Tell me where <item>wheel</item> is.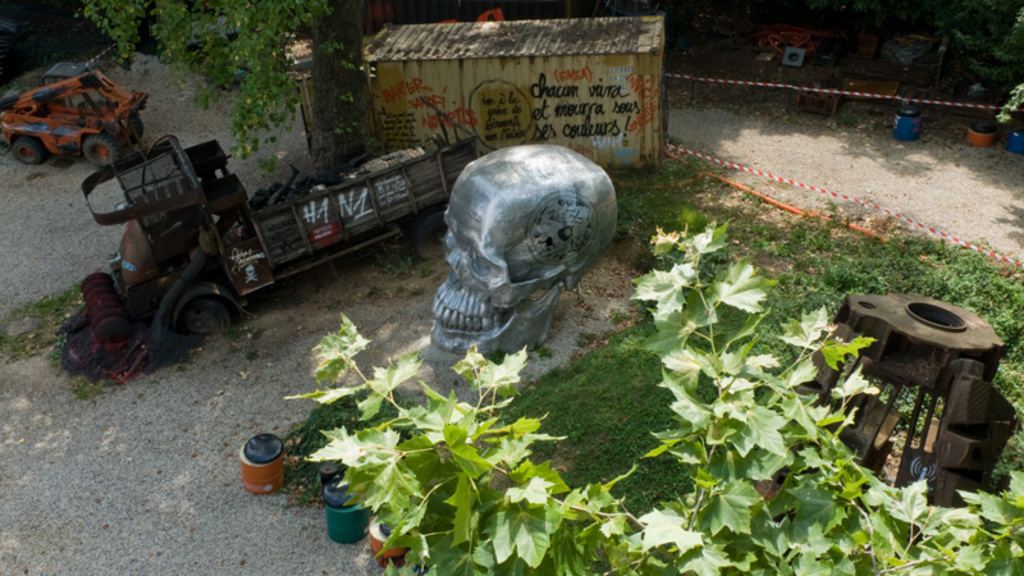
<item>wheel</item> is at 9 137 40 168.
